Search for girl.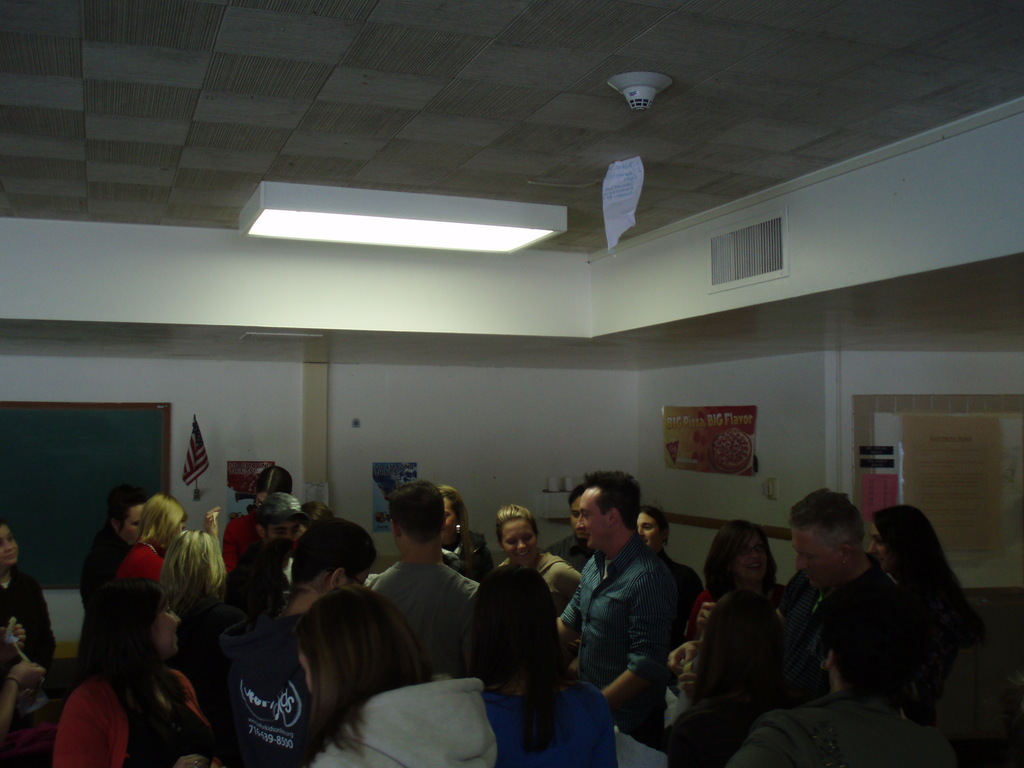
Found at l=465, t=559, r=618, b=767.
